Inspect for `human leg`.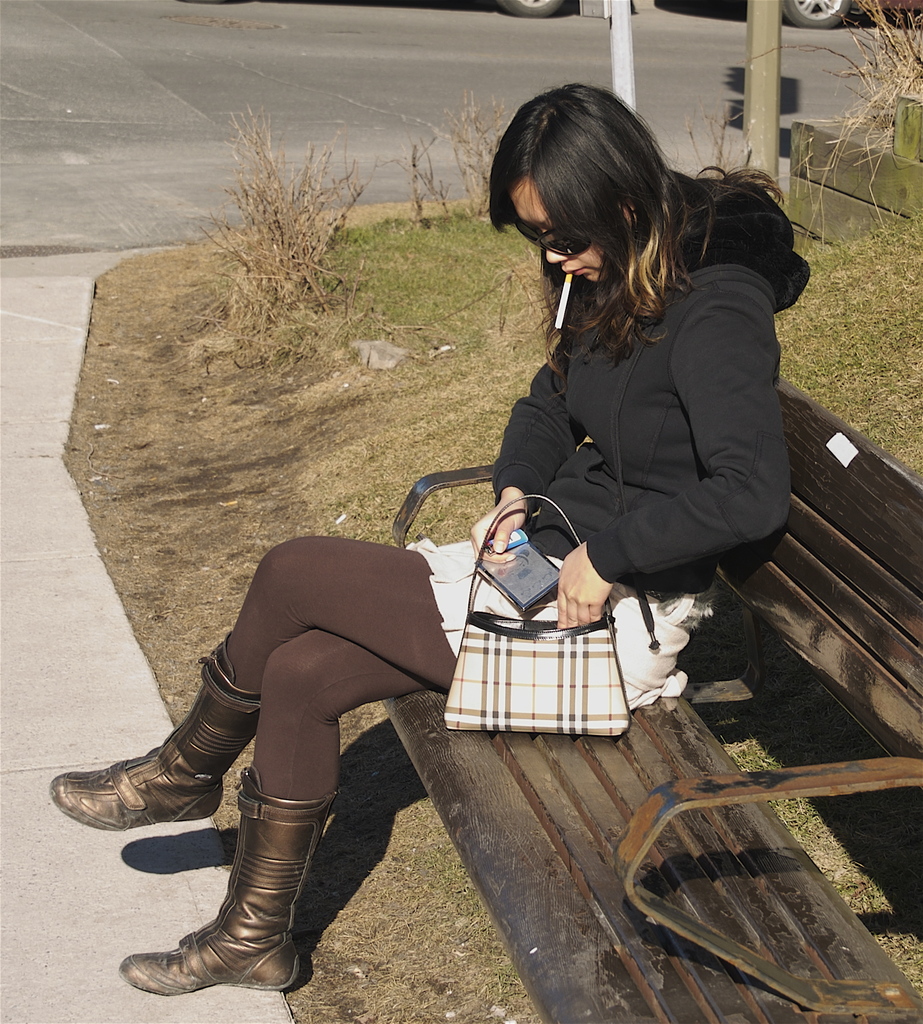
Inspection: Rect(114, 631, 670, 996).
